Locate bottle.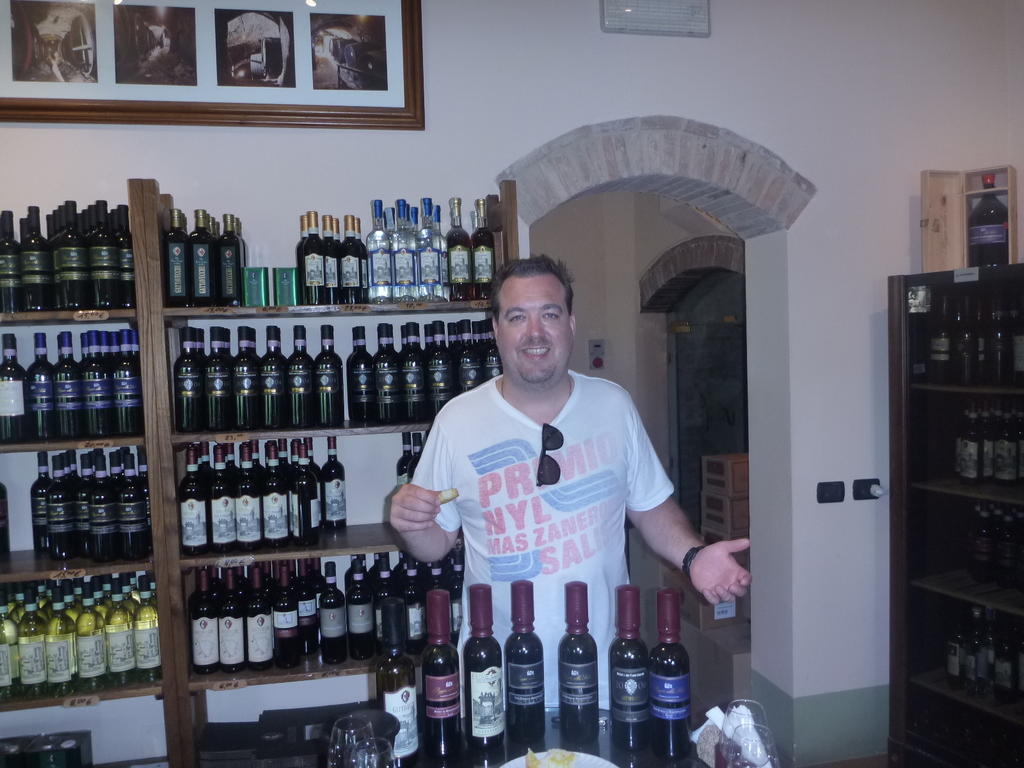
Bounding box: bbox(373, 596, 420, 765).
